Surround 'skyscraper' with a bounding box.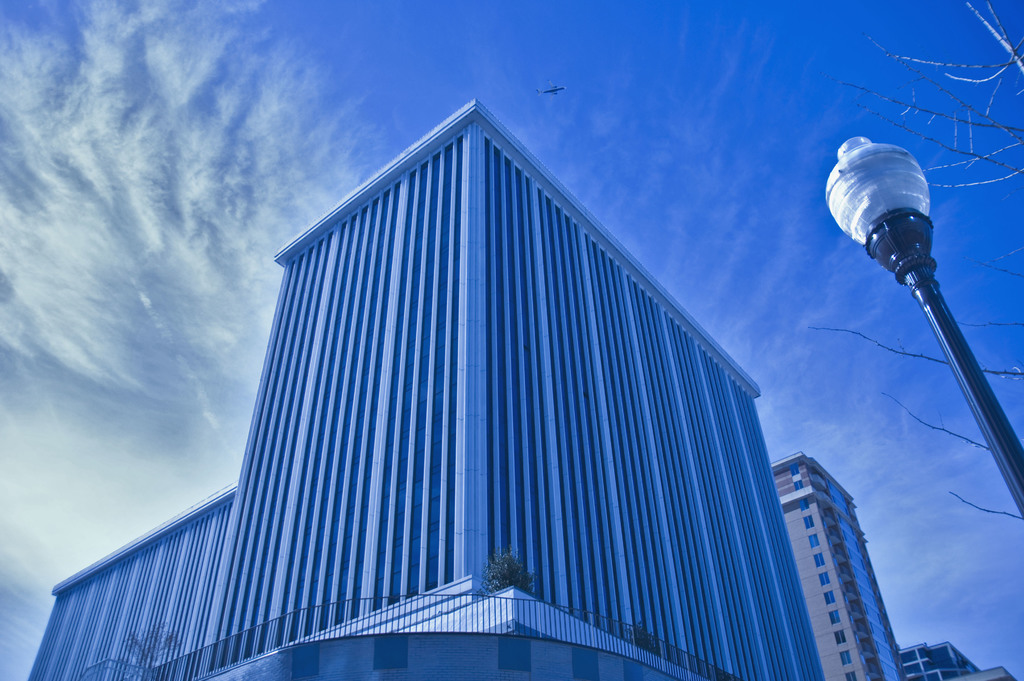
x1=772 y1=434 x2=907 y2=669.
